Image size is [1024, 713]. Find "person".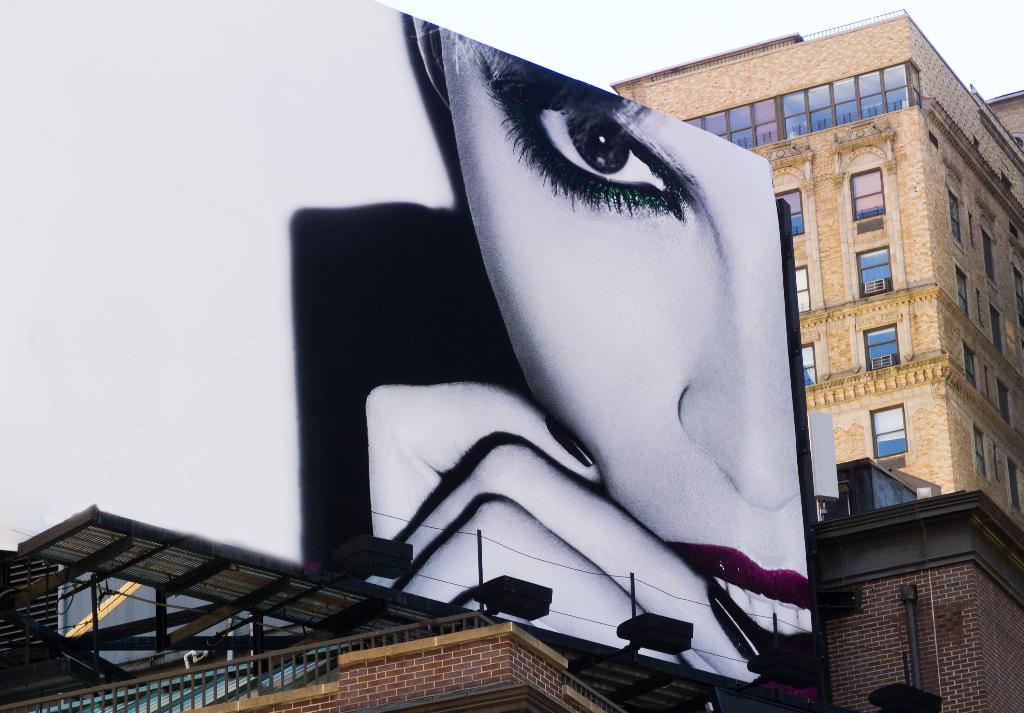
x1=369, y1=10, x2=821, y2=694.
